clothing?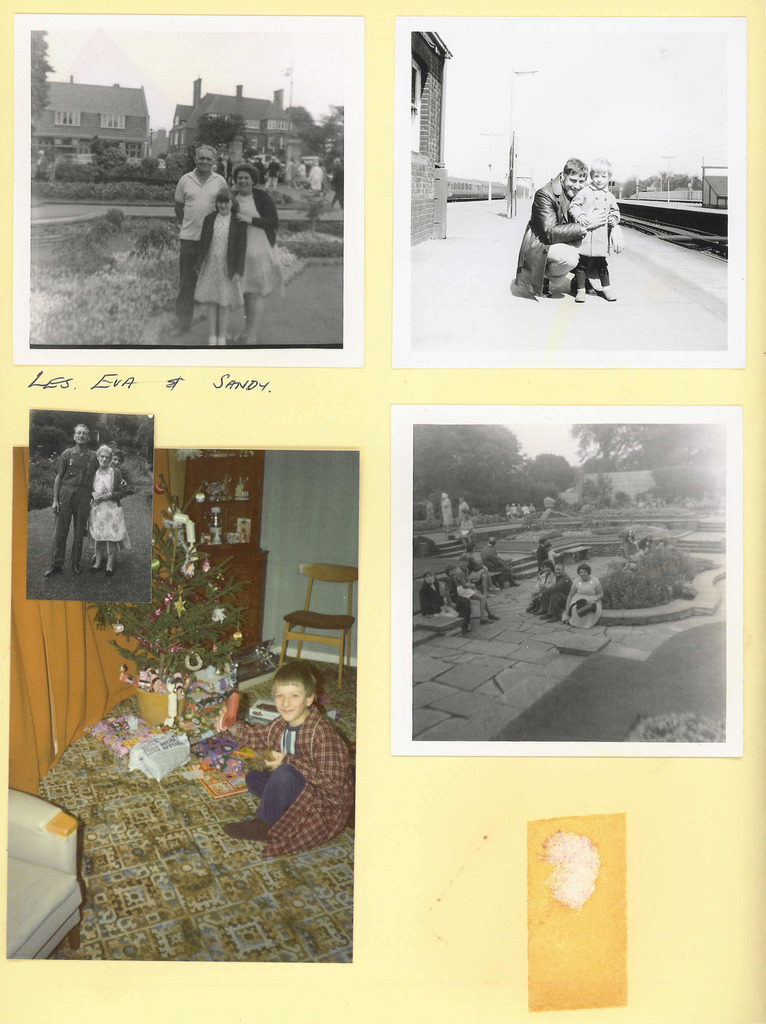
{"left": 88, "top": 468, "right": 128, "bottom": 550}
